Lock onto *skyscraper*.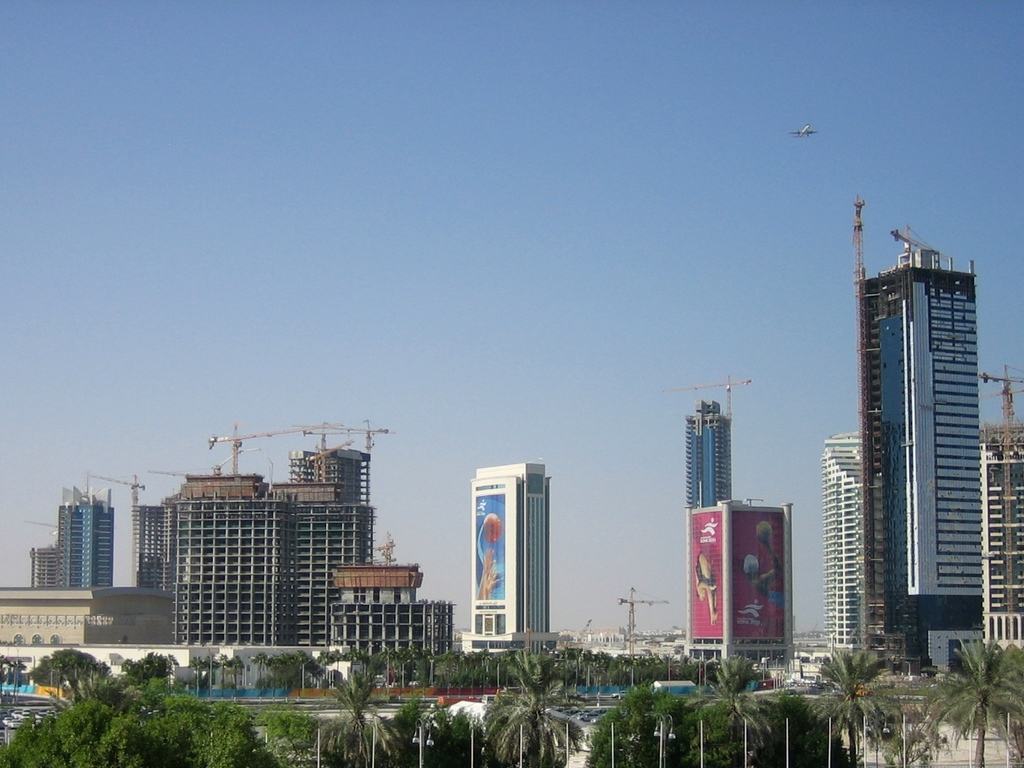
Locked: 28, 520, 58, 587.
